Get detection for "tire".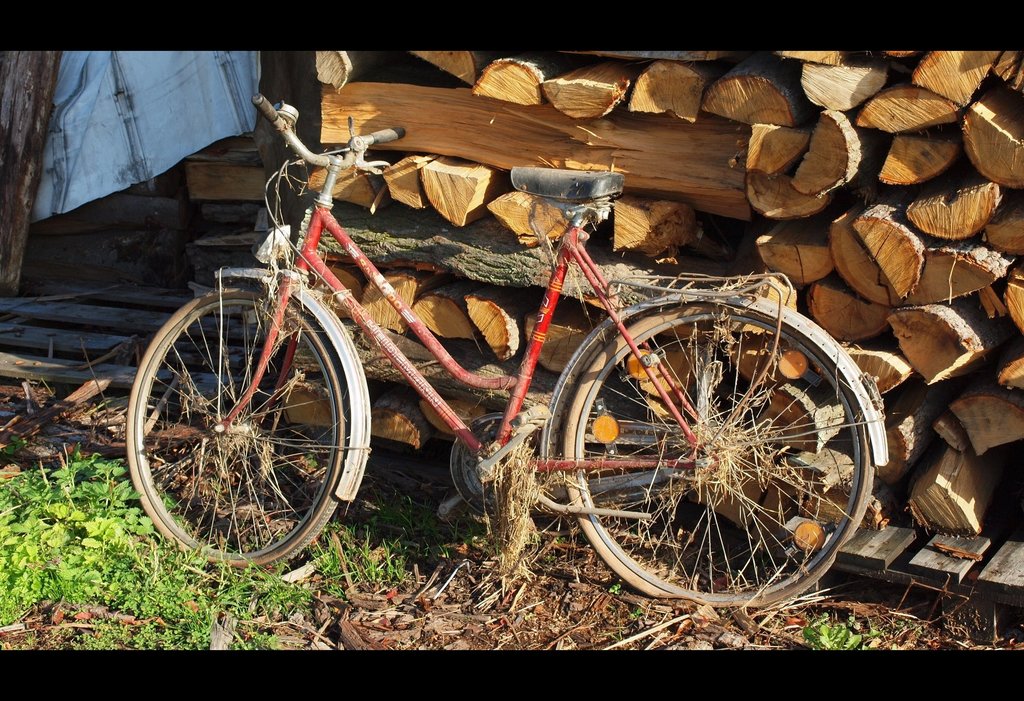
Detection: 125/287/351/569.
